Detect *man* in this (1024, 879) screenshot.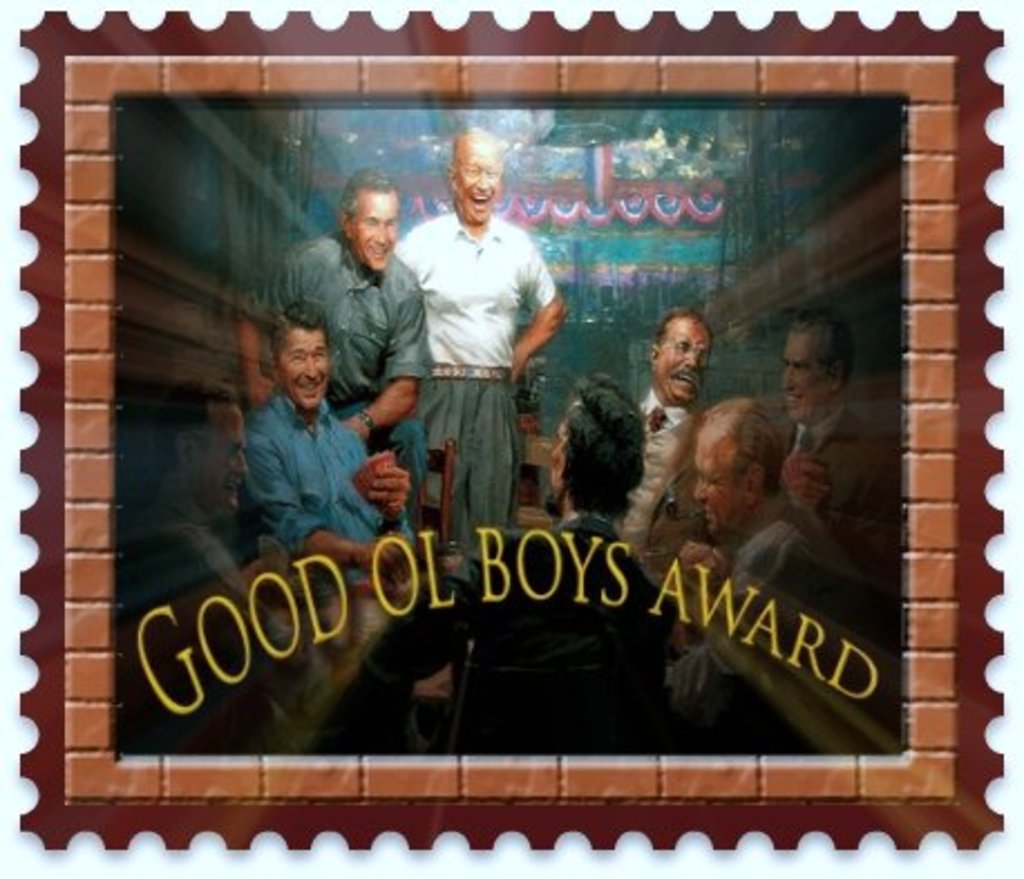
Detection: <region>235, 297, 416, 608</region>.
